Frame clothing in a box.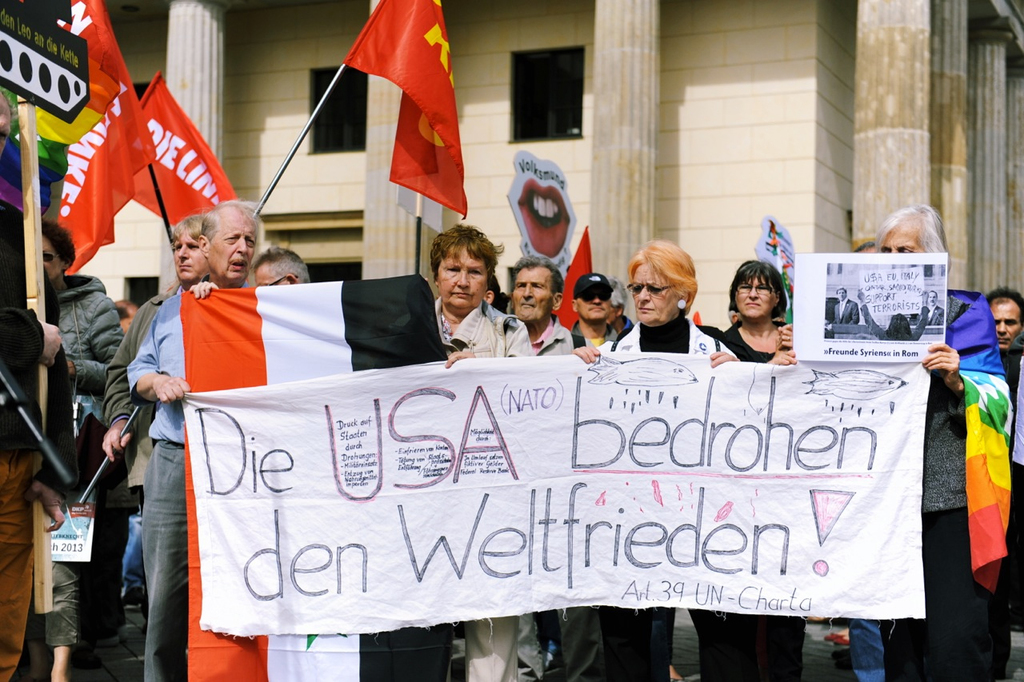
pyautogui.locateOnScreen(928, 272, 1018, 644).
